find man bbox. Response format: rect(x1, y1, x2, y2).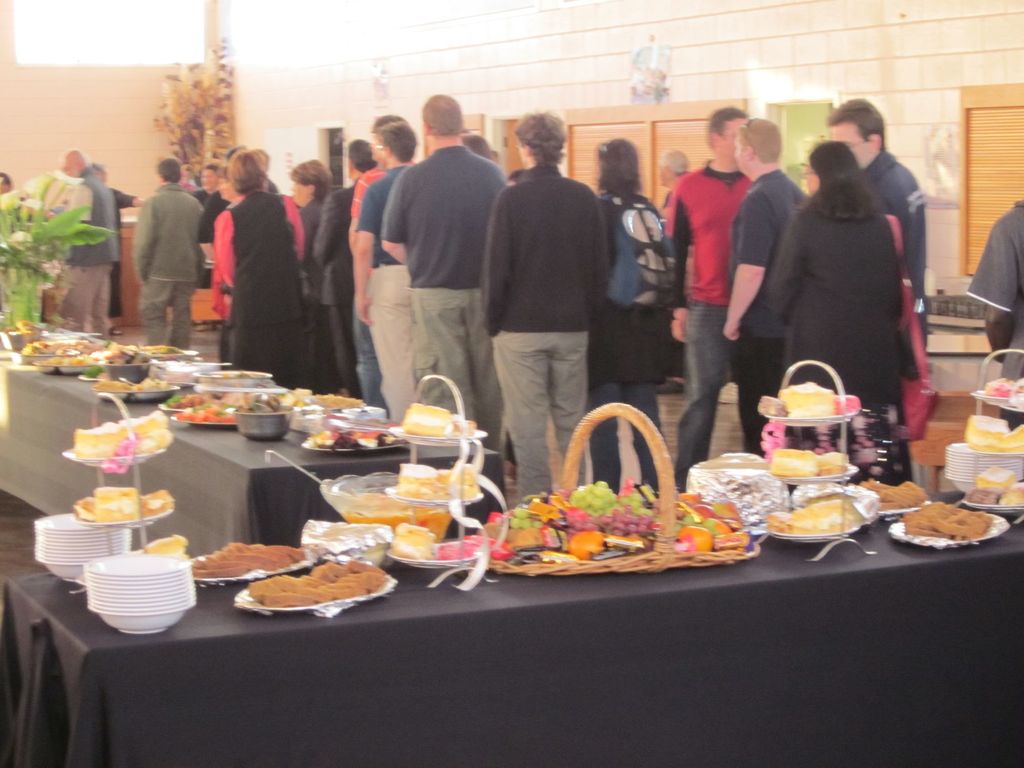
rect(721, 117, 810, 456).
